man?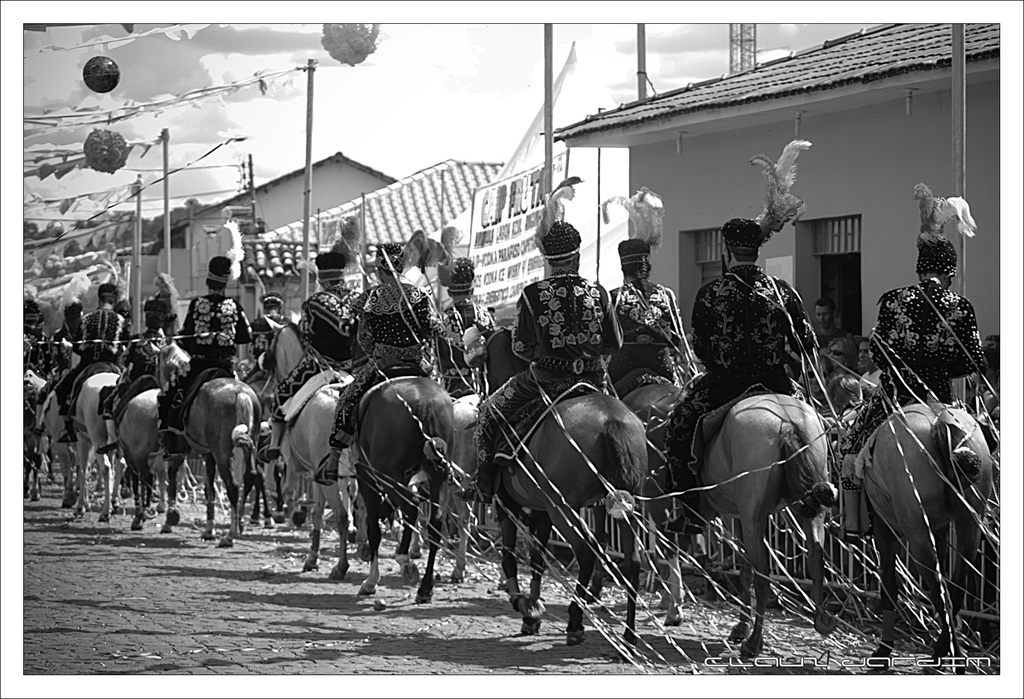
crop(842, 239, 982, 541)
